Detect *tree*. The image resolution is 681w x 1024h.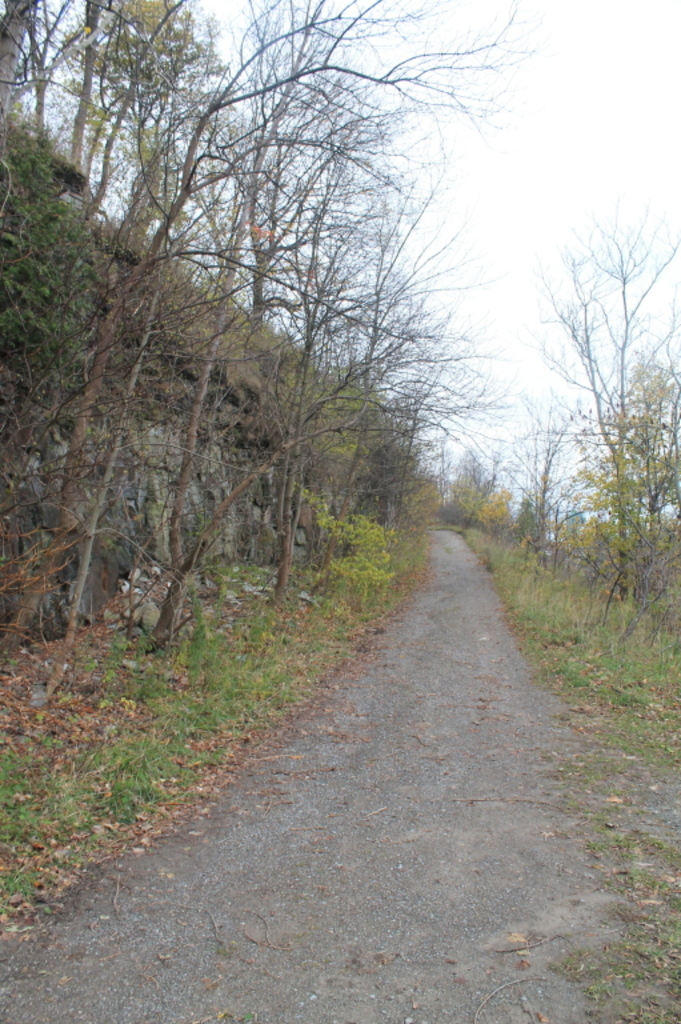
box=[0, 0, 426, 615].
